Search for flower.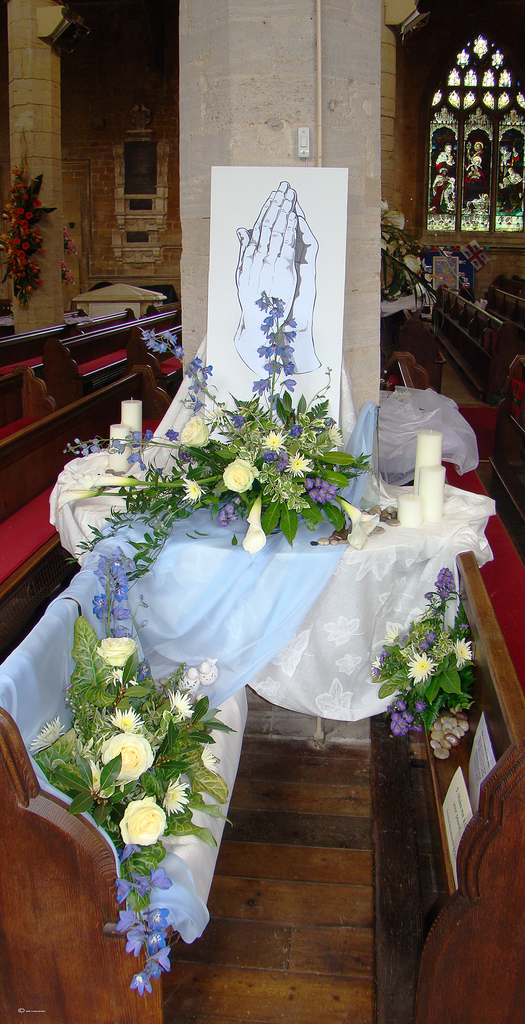
Found at bbox=[163, 774, 197, 824].
